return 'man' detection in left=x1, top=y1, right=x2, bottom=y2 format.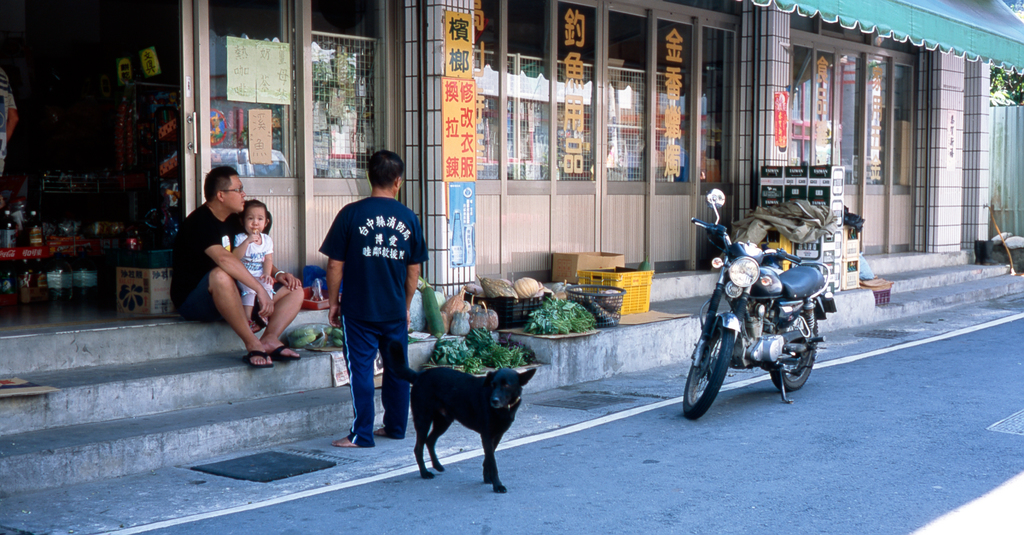
left=168, top=165, right=305, bottom=366.
